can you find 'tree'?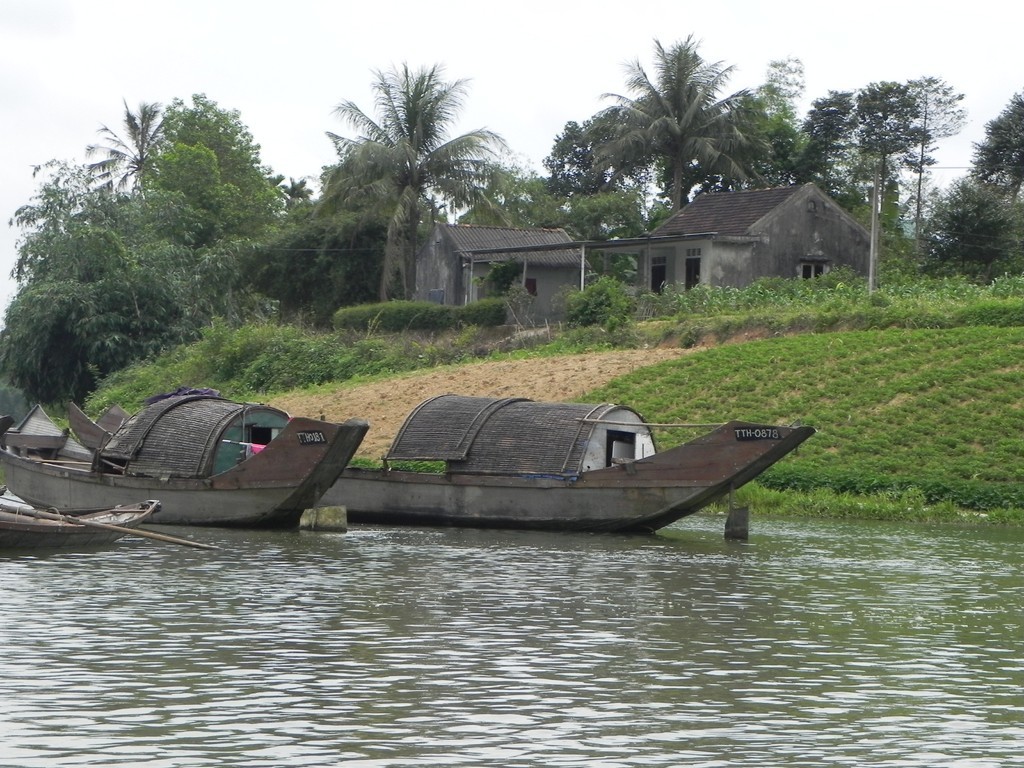
Yes, bounding box: 967,87,1023,200.
